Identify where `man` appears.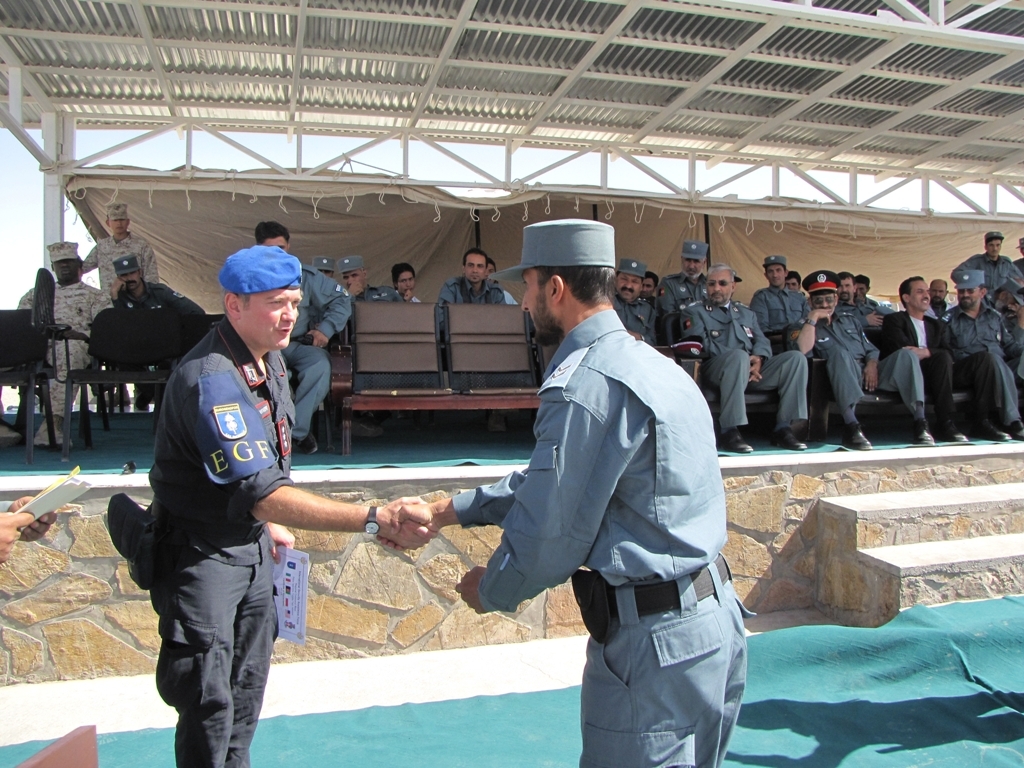
Appears at select_region(875, 275, 1005, 441).
